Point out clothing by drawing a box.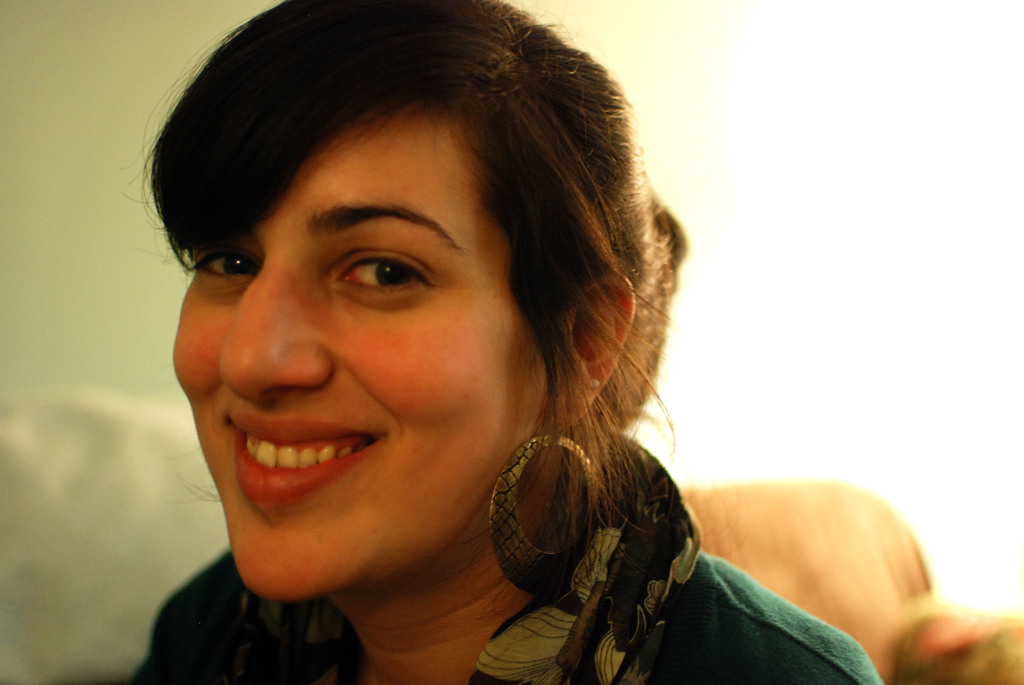
bbox=[138, 436, 882, 679].
